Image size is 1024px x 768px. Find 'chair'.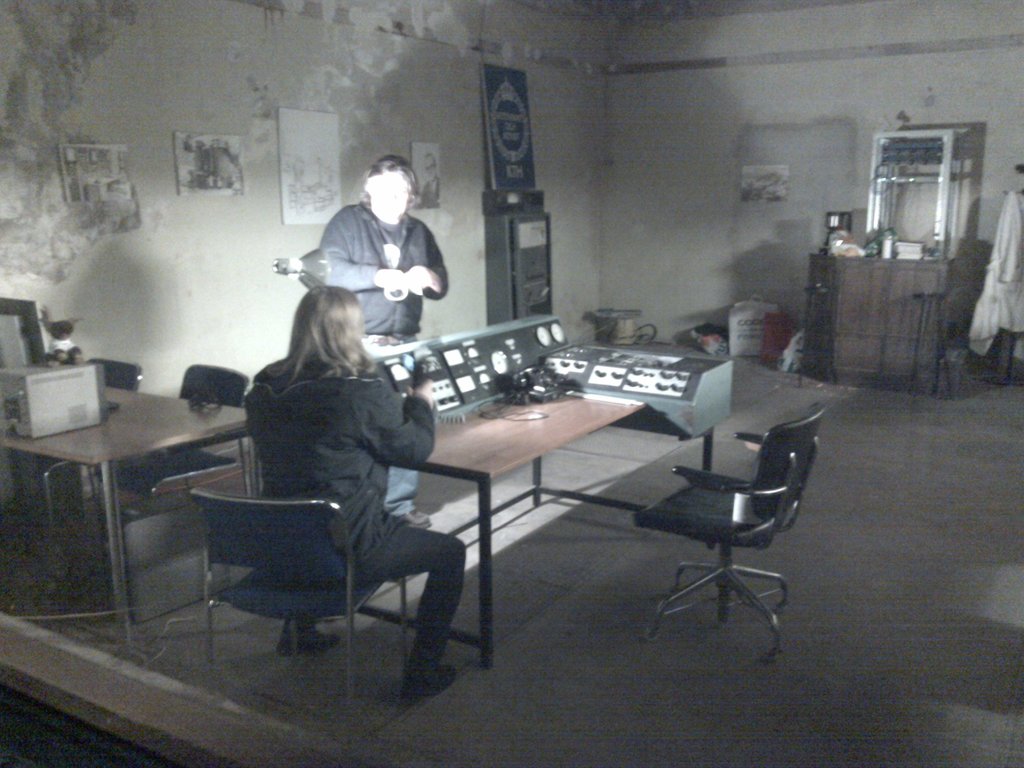
(192,499,429,739).
